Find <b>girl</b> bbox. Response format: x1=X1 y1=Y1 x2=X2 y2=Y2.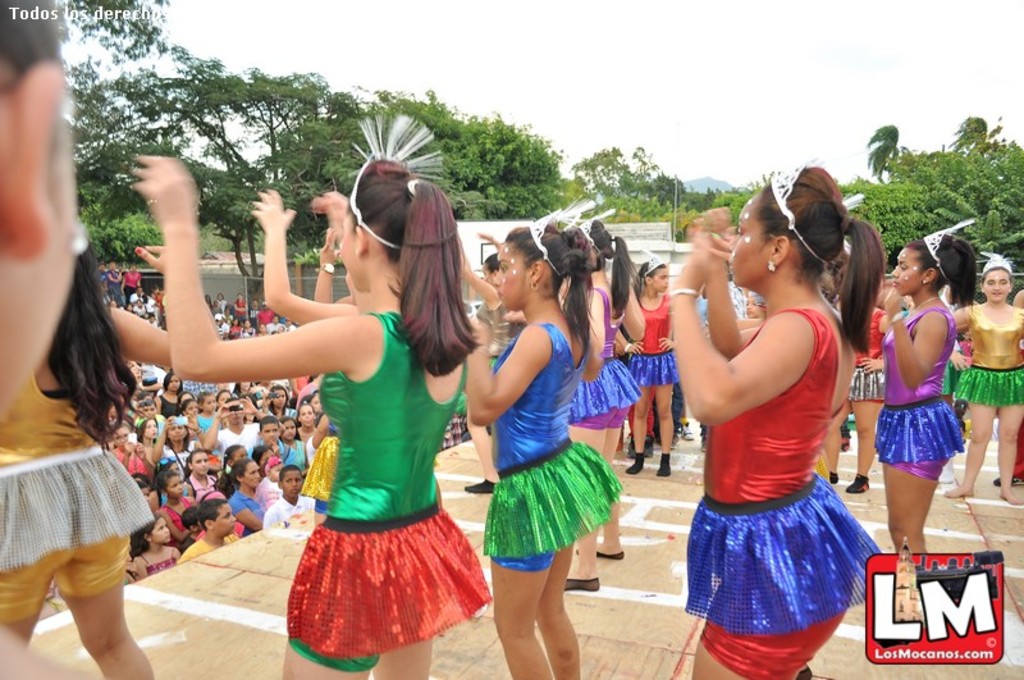
x1=156 y1=374 x2=188 y2=419.
